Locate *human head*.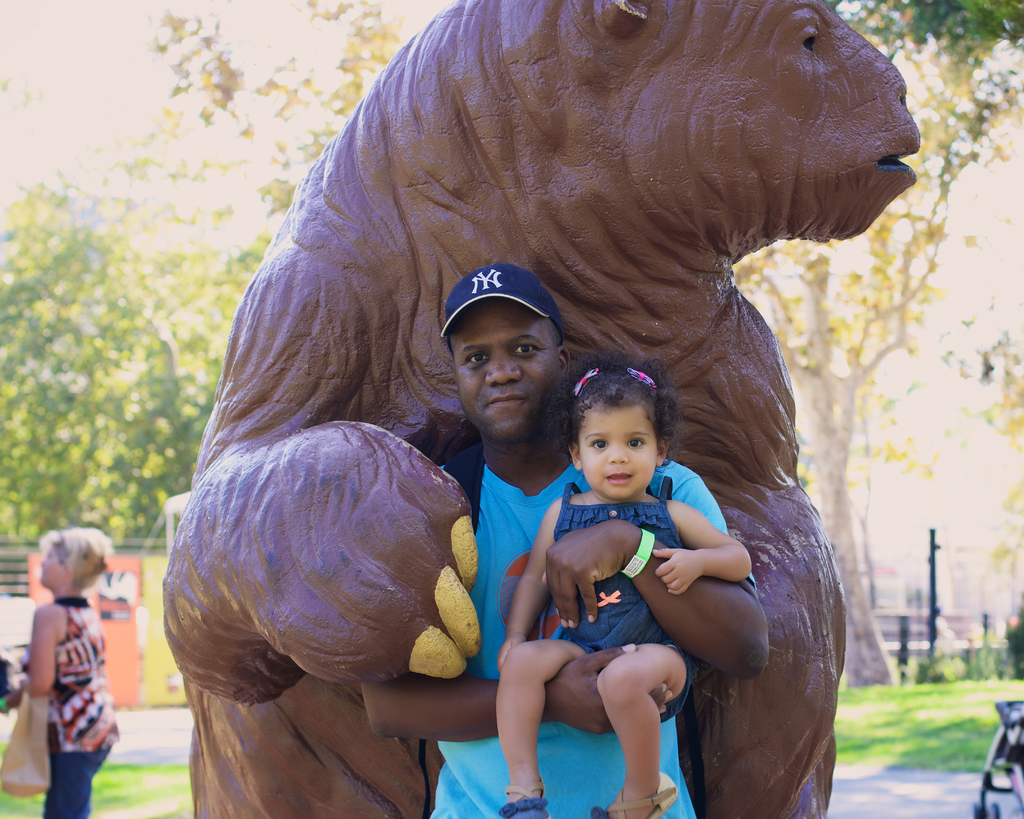
Bounding box: <box>40,525,111,588</box>.
